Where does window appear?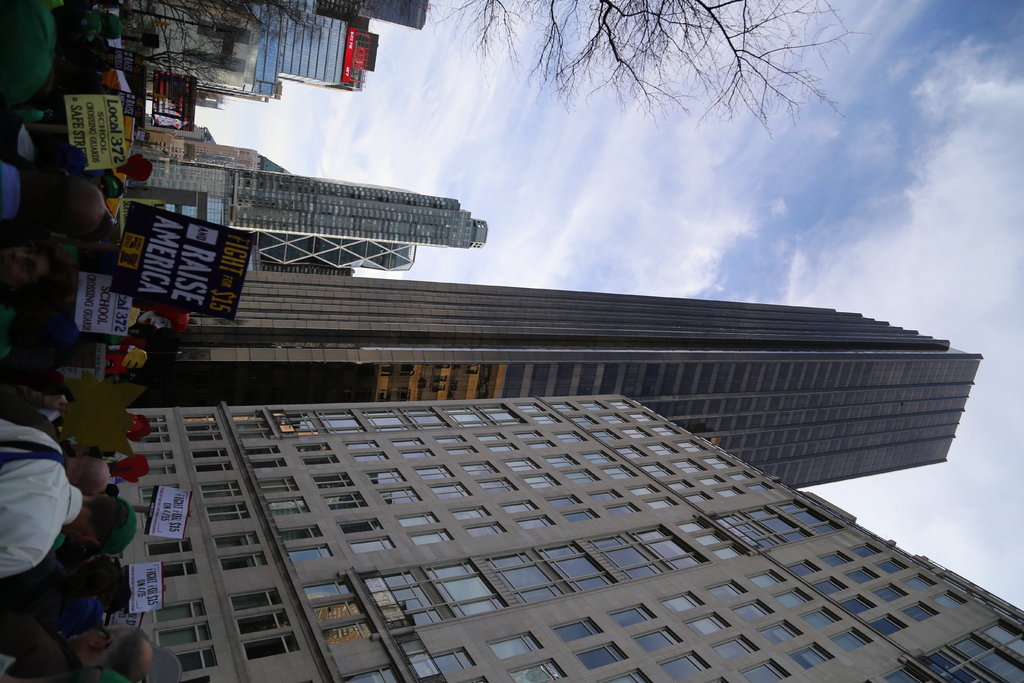
Appears at 986:623:1023:654.
